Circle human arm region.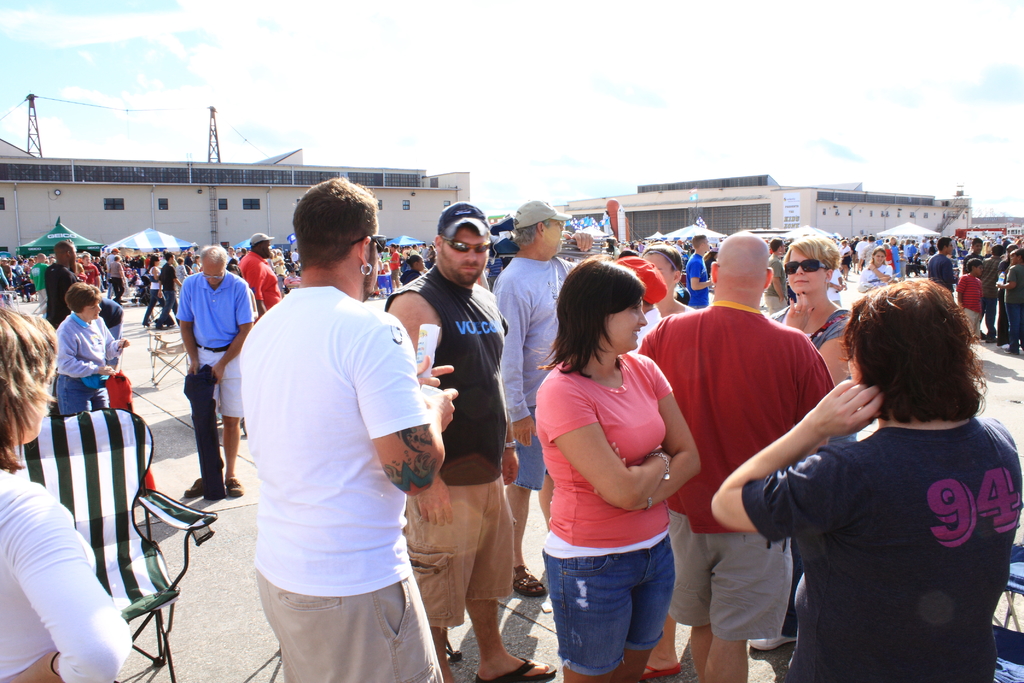
Region: detection(595, 355, 703, 509).
